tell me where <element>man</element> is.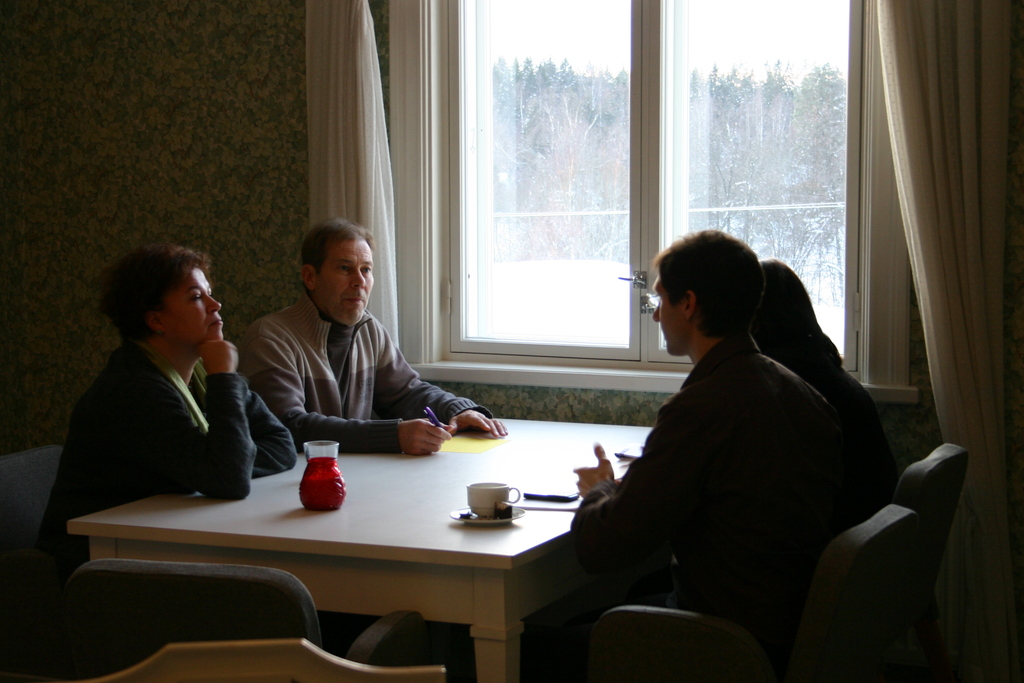
<element>man</element> is at <region>216, 226, 489, 470</region>.
